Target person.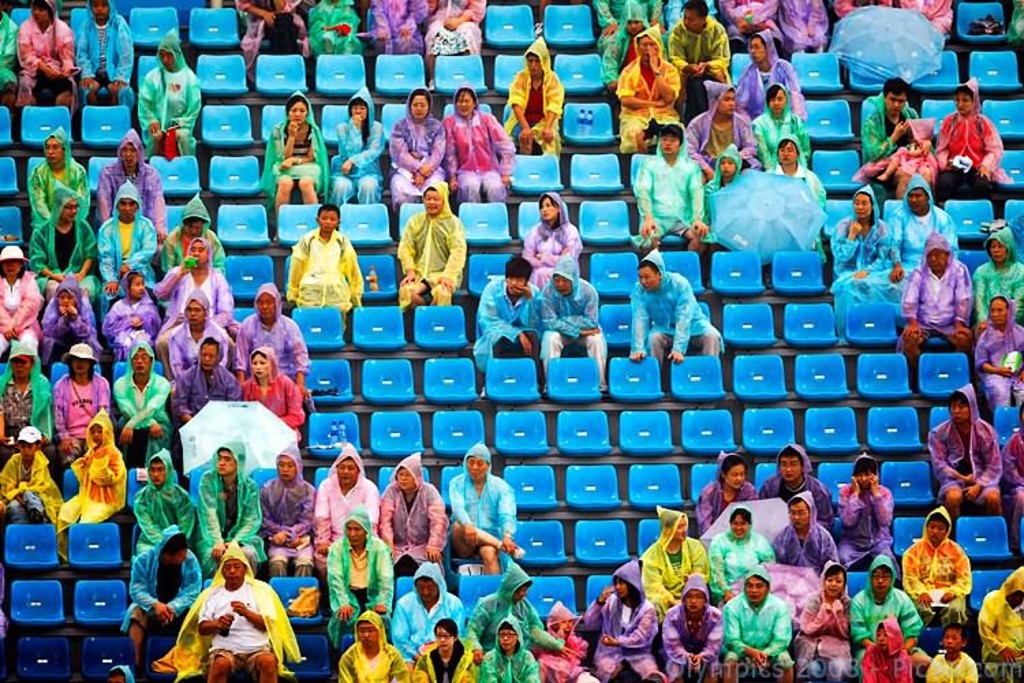
Target region: [x1=472, y1=612, x2=543, y2=682].
